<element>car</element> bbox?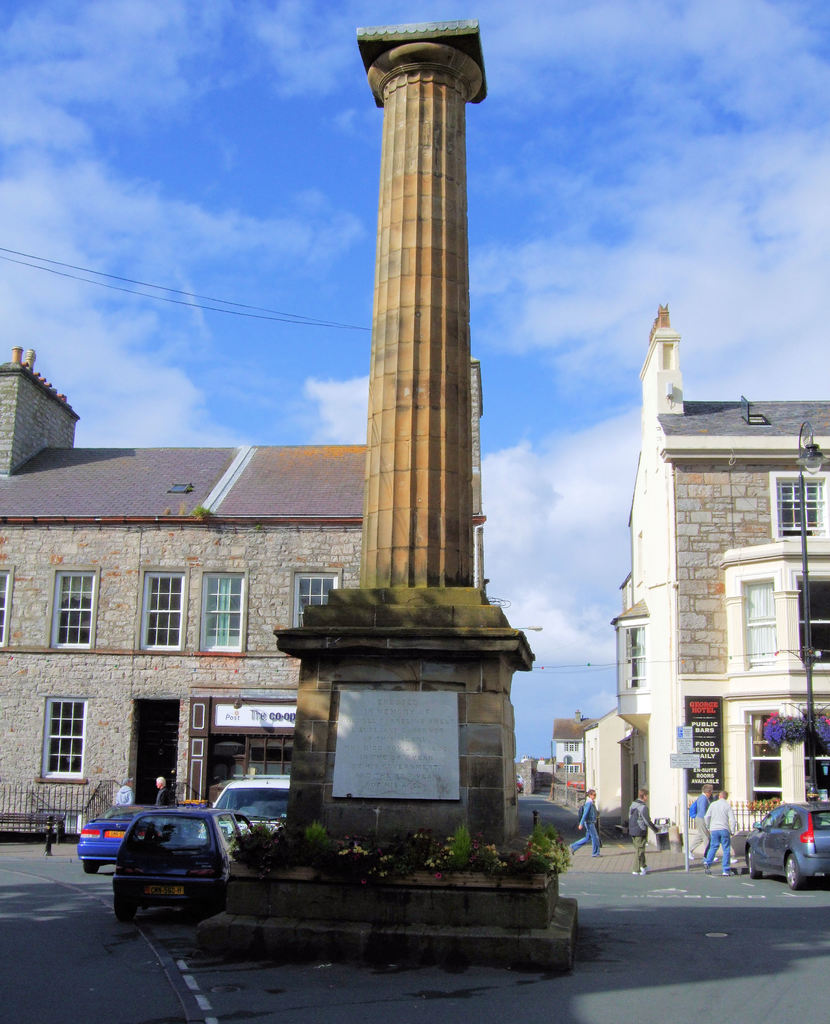
(198, 778, 293, 855)
